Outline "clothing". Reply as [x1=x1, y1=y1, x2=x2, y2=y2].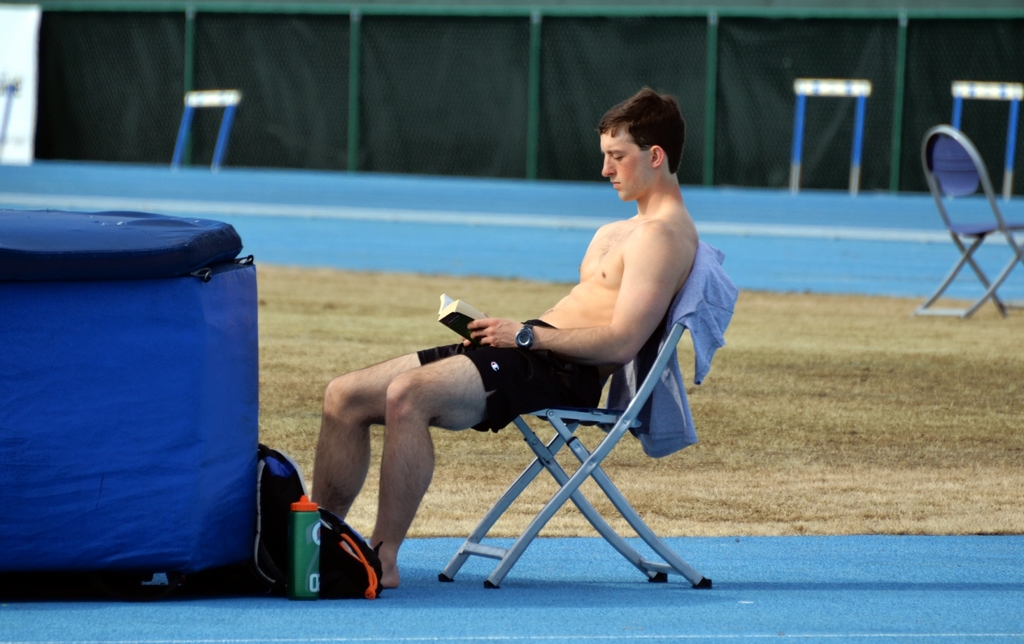
[x1=426, y1=321, x2=598, y2=433].
